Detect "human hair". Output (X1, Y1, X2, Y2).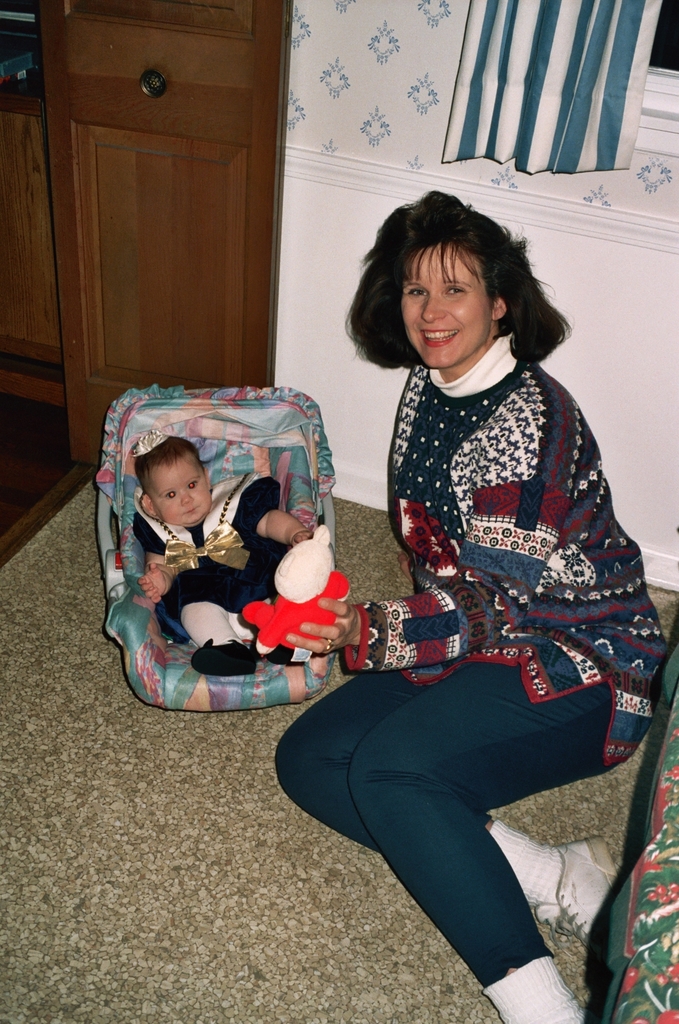
(353, 194, 557, 352).
